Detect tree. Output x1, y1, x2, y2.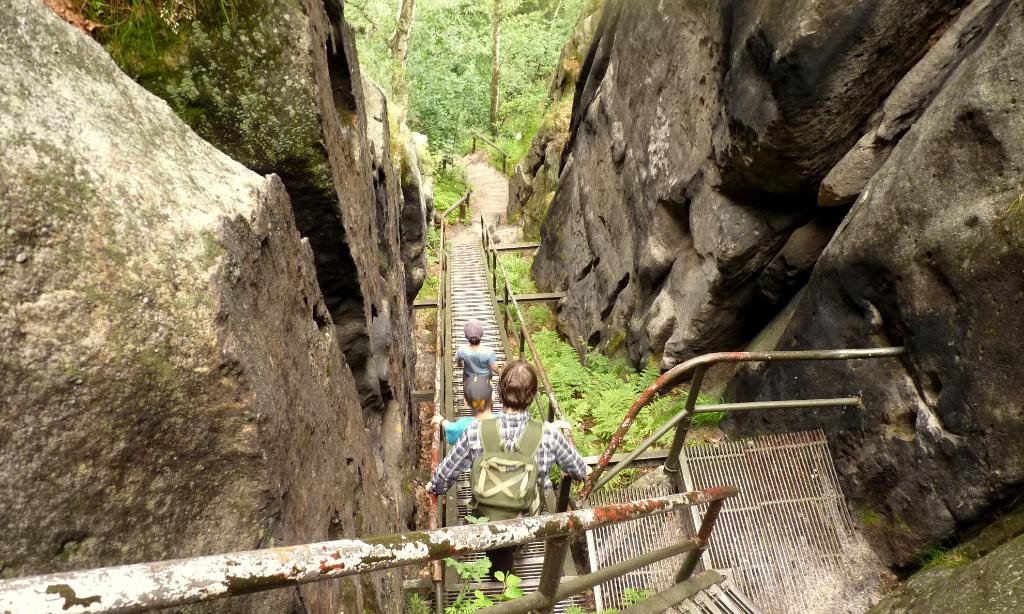
404, 0, 551, 144.
